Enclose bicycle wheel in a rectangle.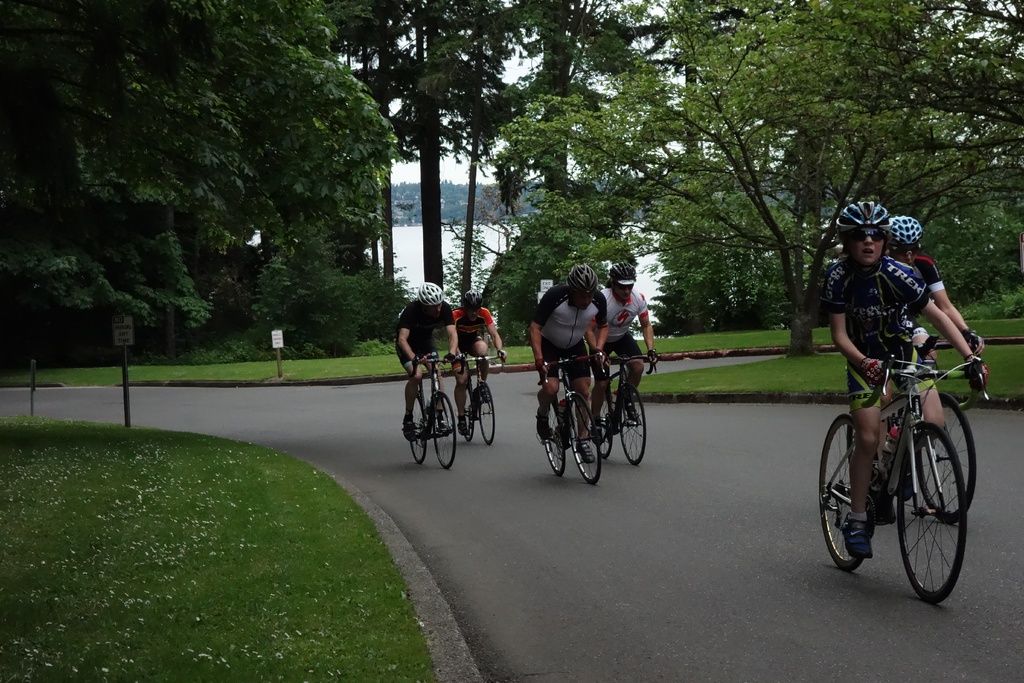
rect(433, 394, 455, 469).
